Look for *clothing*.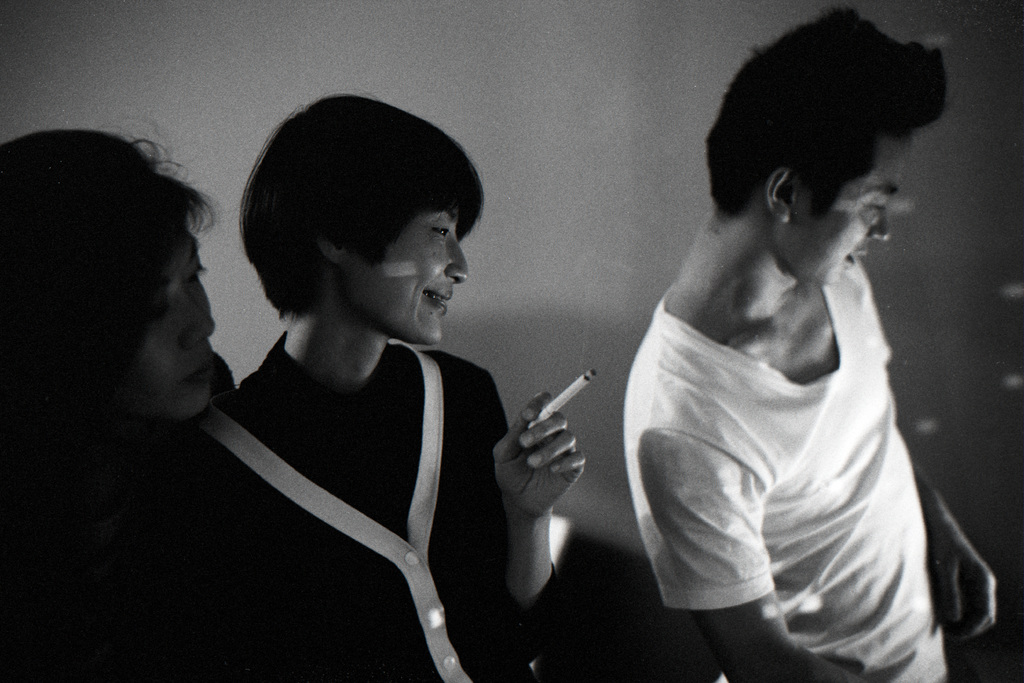
Found: crop(2, 350, 238, 682).
